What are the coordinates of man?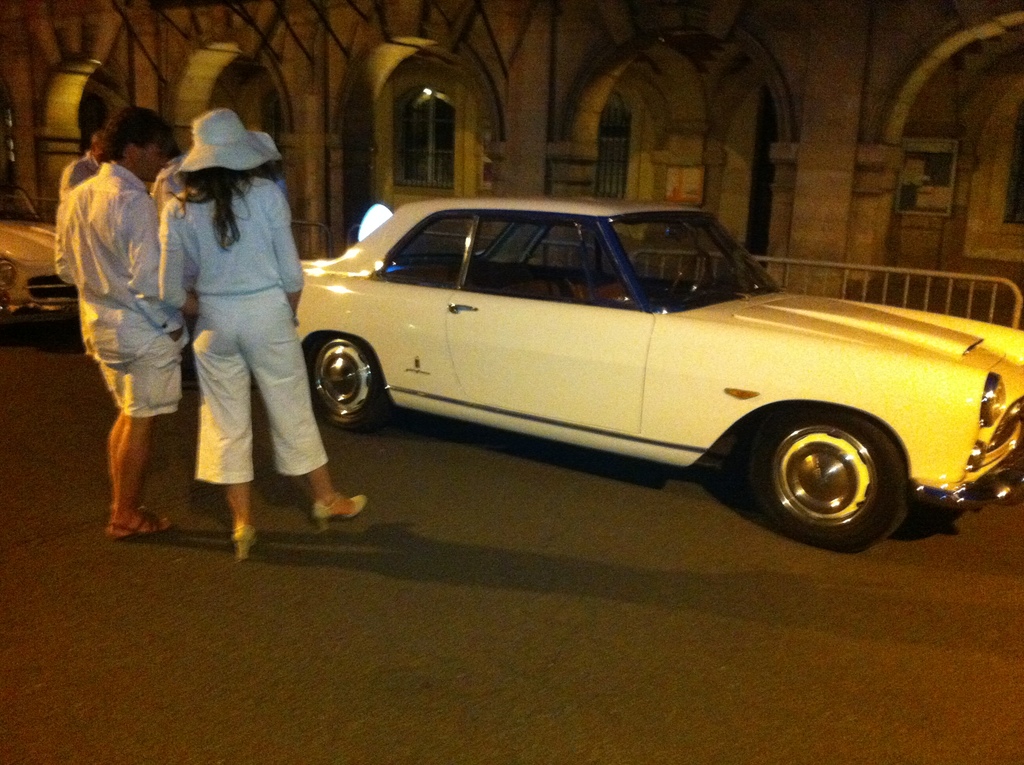
54:132:100:200.
